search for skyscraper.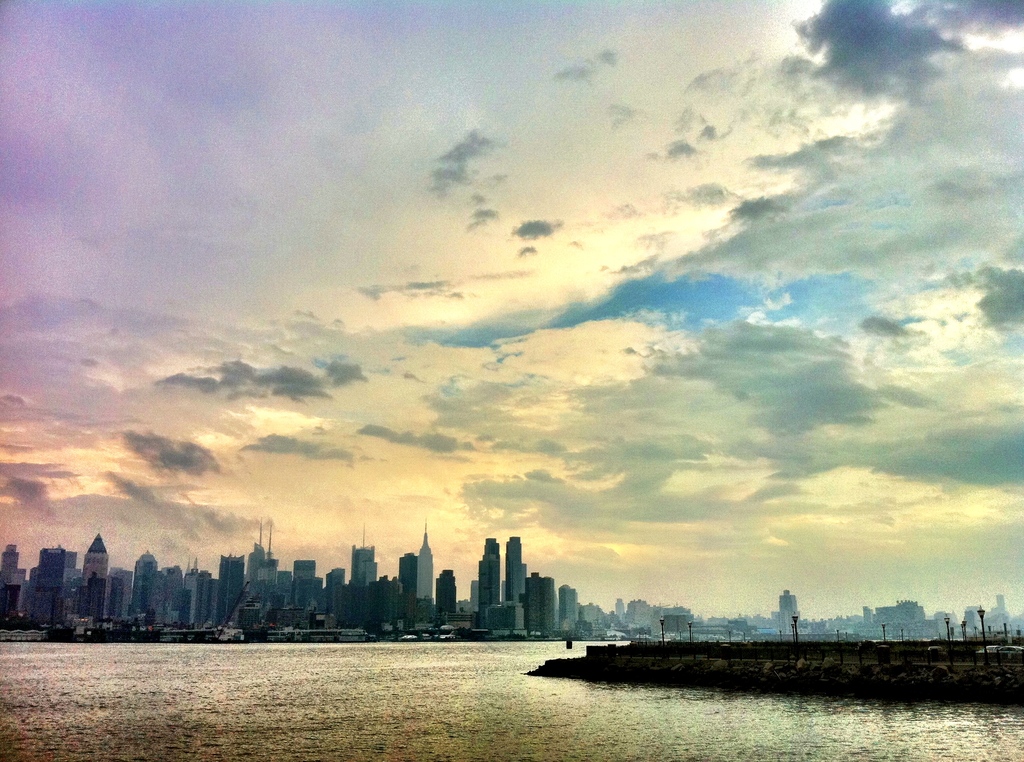
Found at [x1=772, y1=588, x2=797, y2=644].
